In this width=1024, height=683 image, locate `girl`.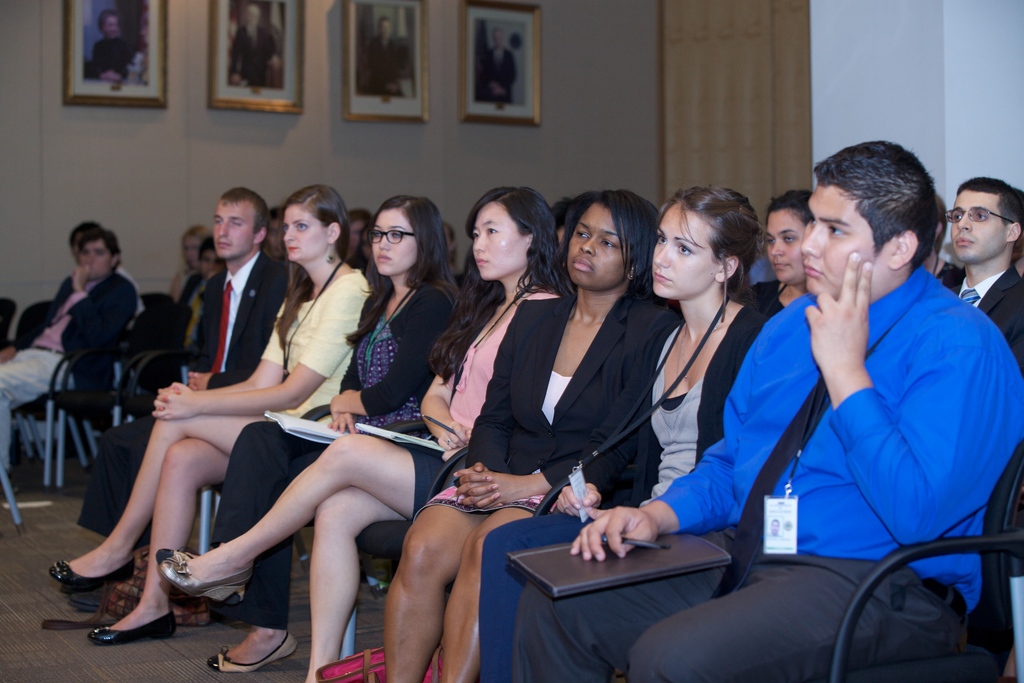
Bounding box: 49,185,369,650.
